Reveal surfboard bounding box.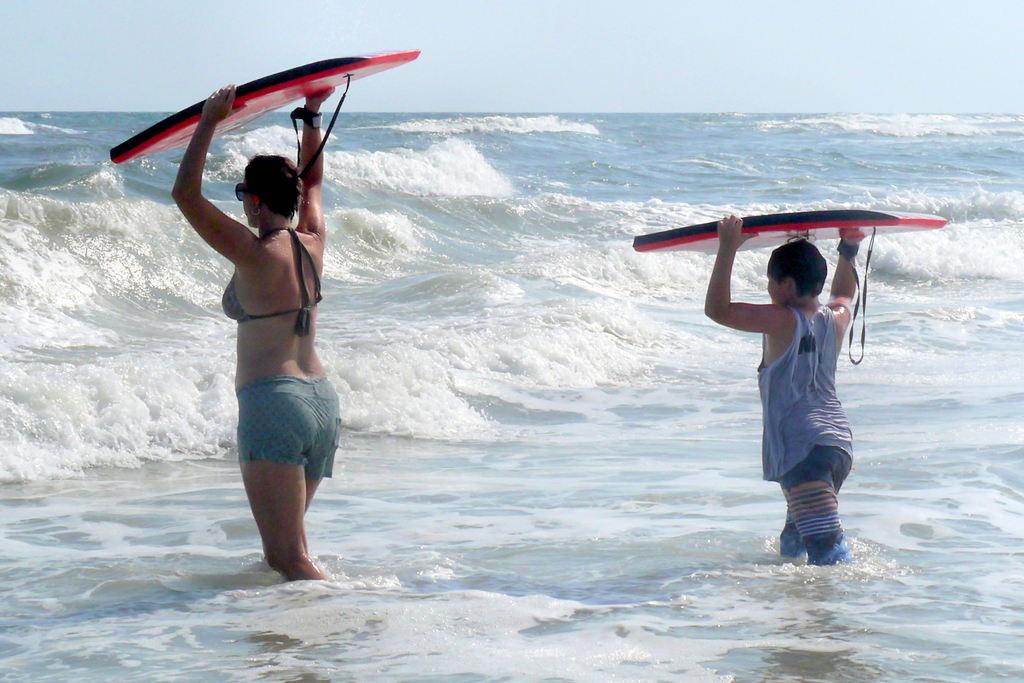
Revealed: locate(630, 203, 946, 257).
